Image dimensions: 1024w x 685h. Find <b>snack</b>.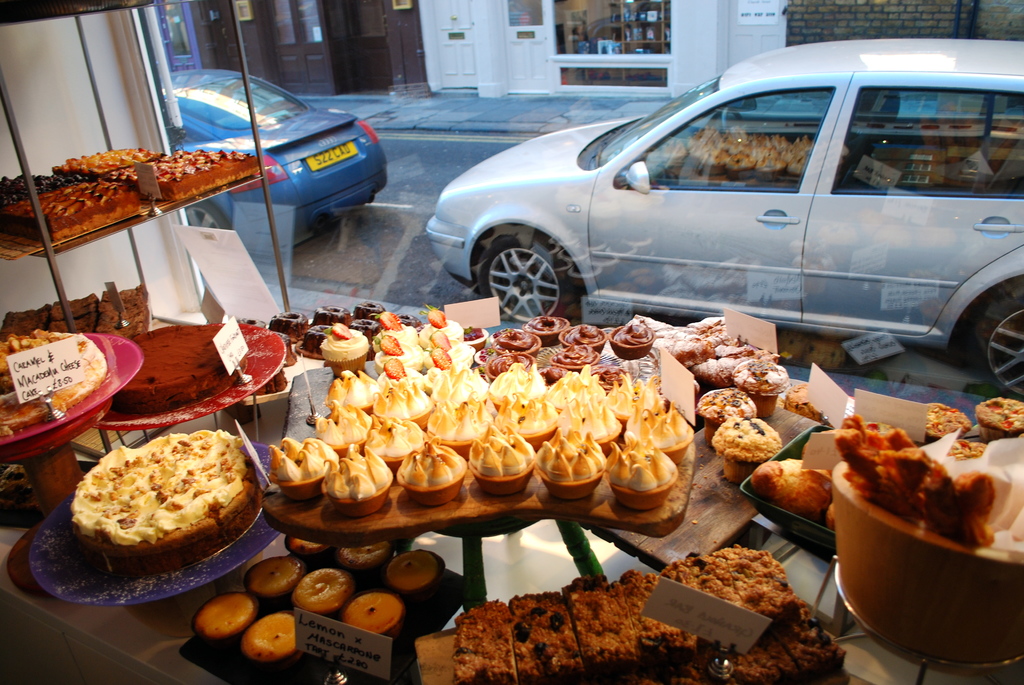
bbox(318, 370, 378, 416).
